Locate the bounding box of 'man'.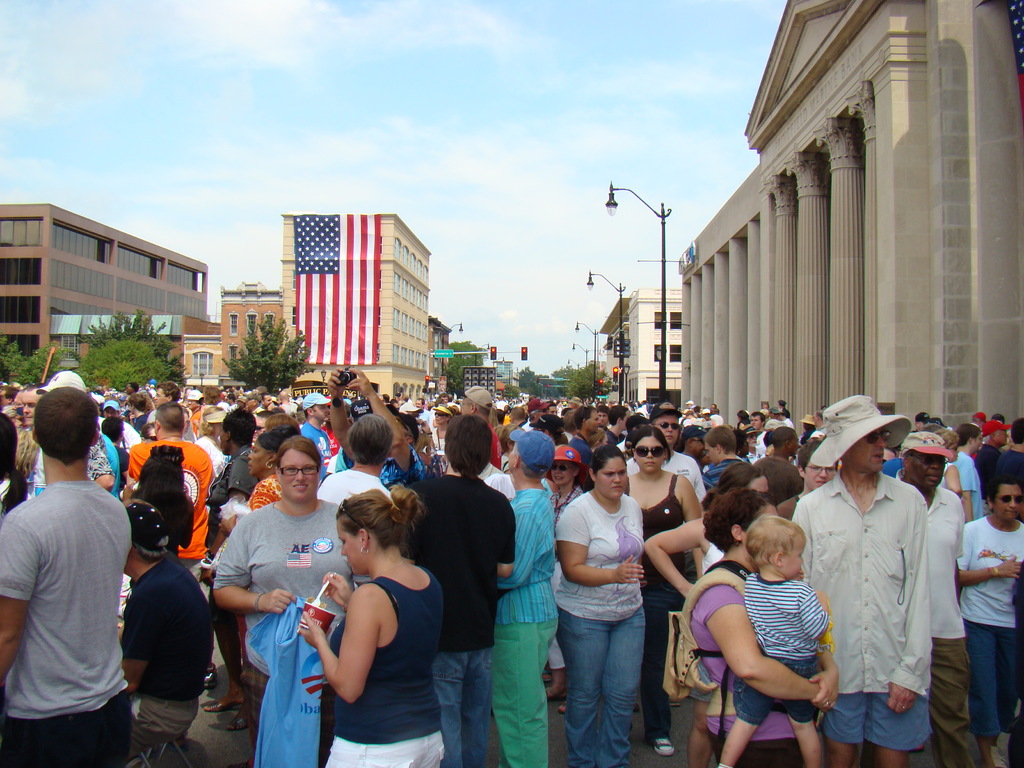
Bounding box: 298,388,337,484.
